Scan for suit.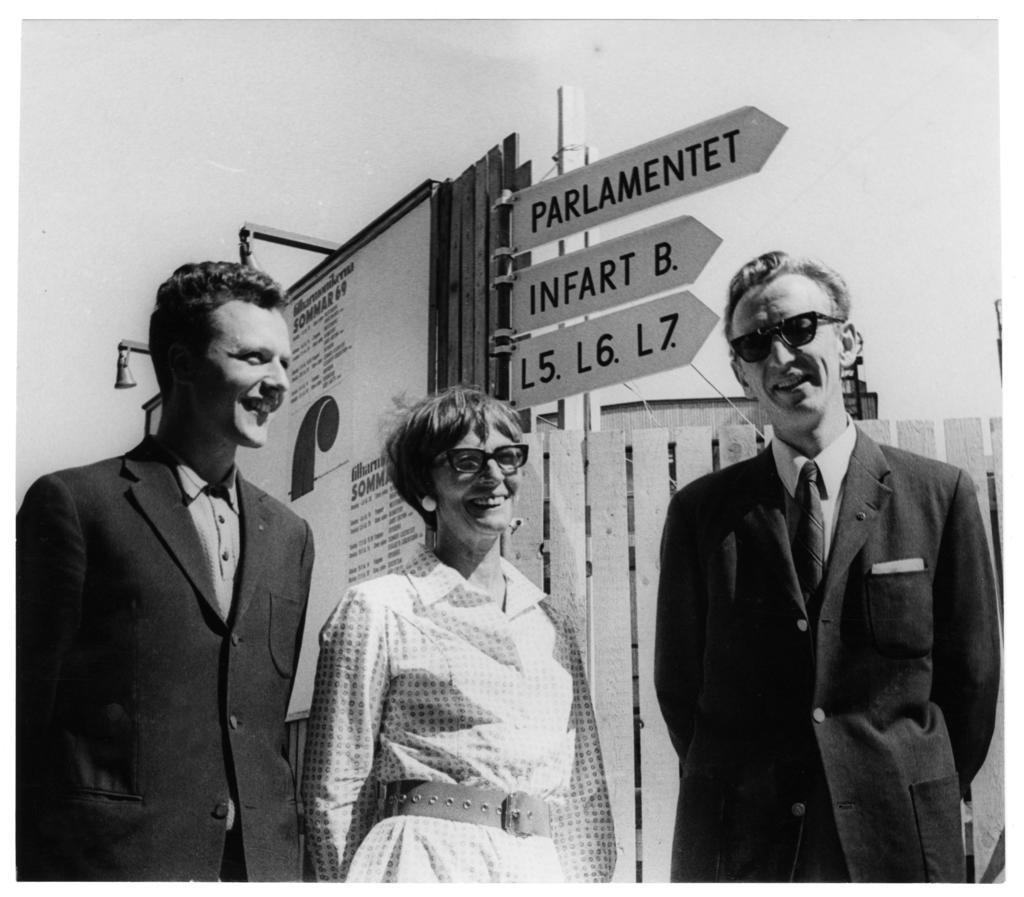
Scan result: (28, 392, 325, 880).
